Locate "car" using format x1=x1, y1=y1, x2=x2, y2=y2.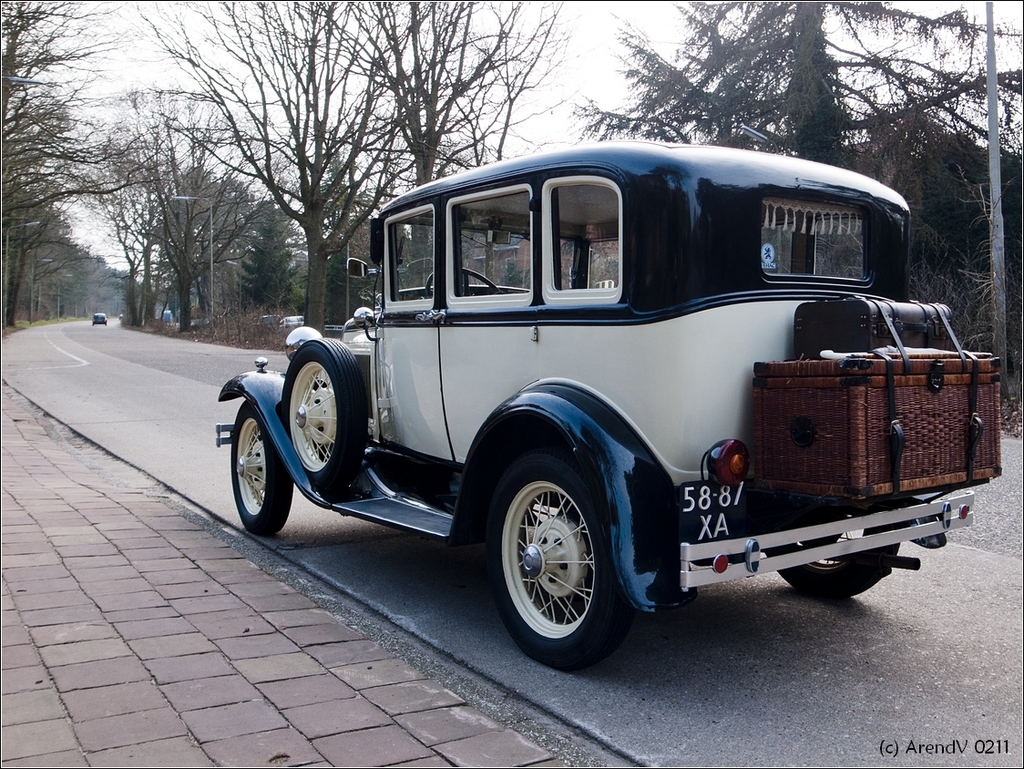
x1=94, y1=314, x2=108, y2=323.
